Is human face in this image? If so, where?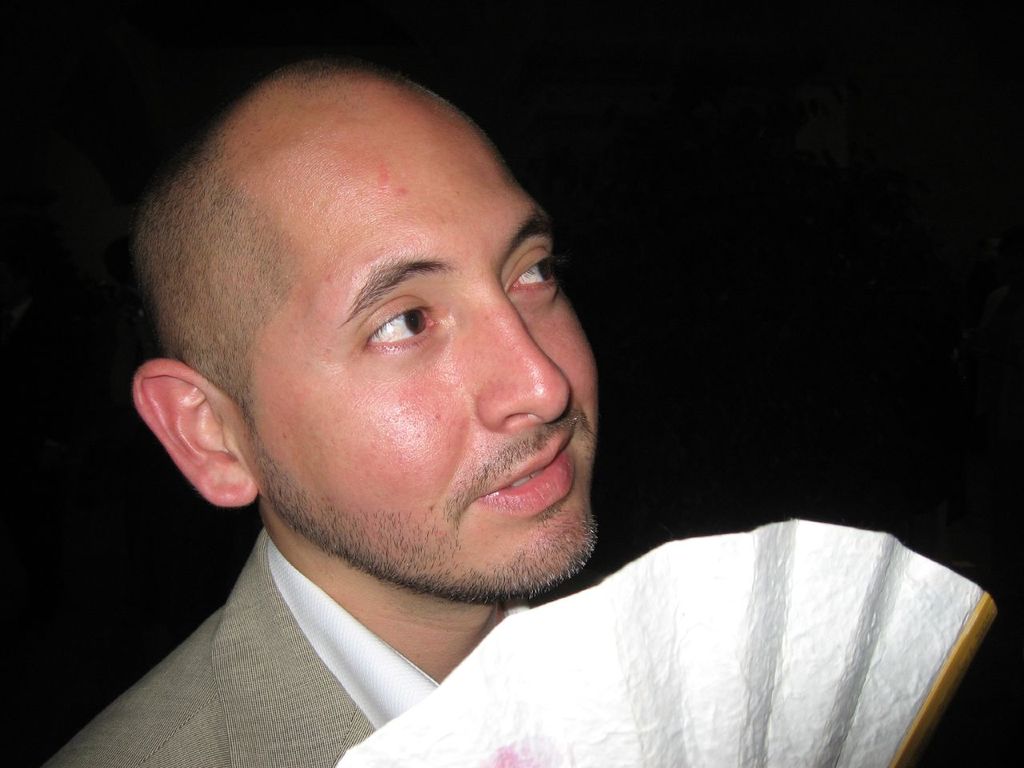
Yes, at [222, 84, 601, 600].
